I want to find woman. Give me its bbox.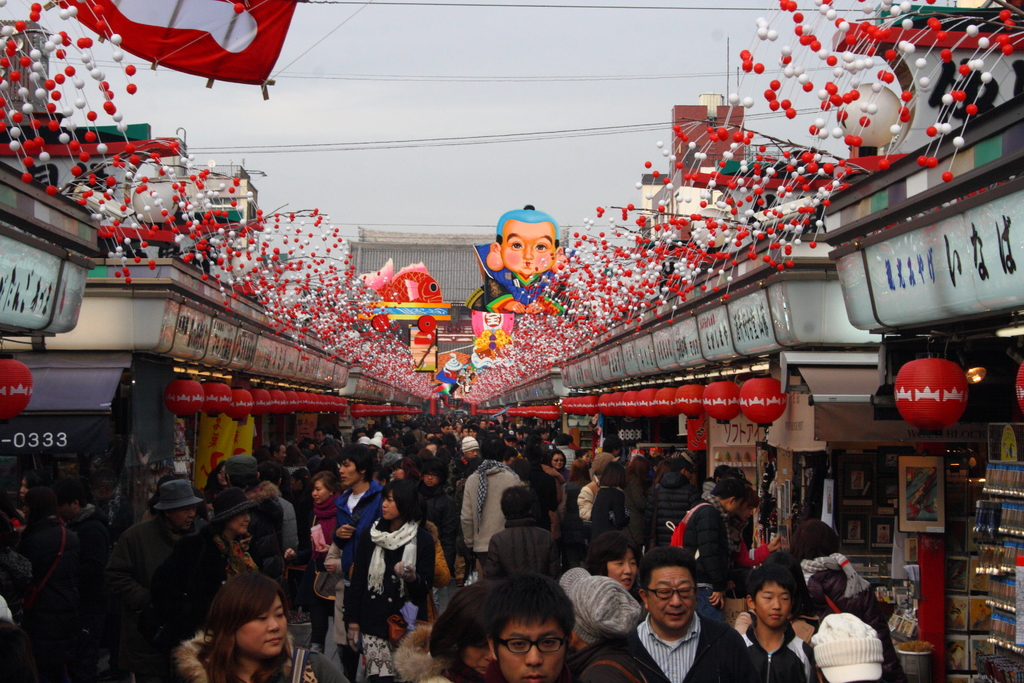
{"x1": 550, "y1": 447, "x2": 572, "y2": 498}.
